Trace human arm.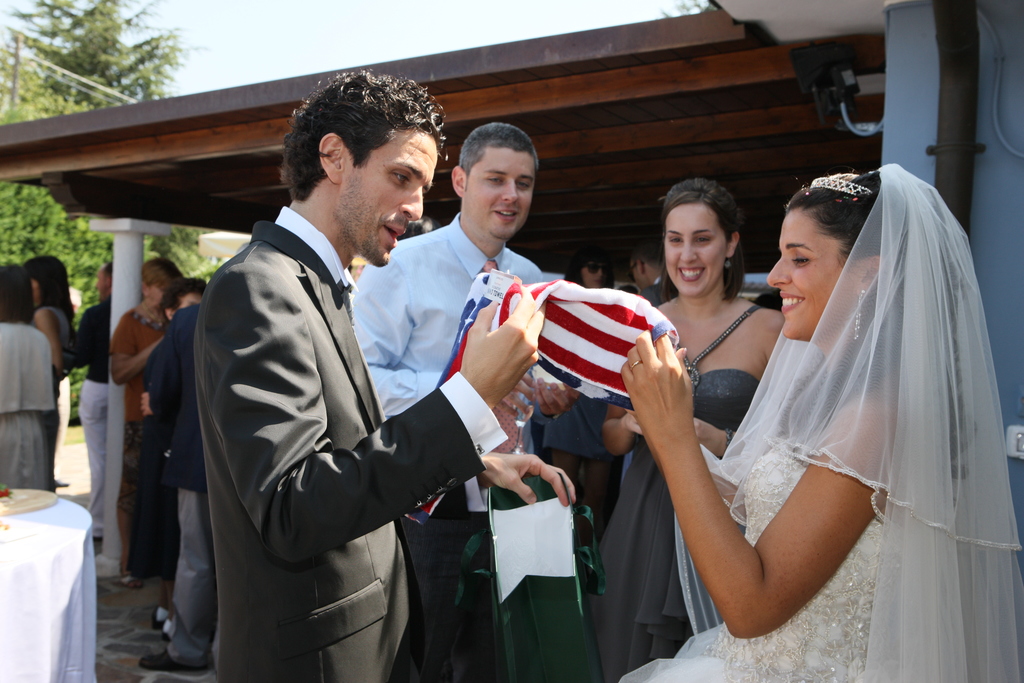
Traced to detection(465, 371, 569, 413).
